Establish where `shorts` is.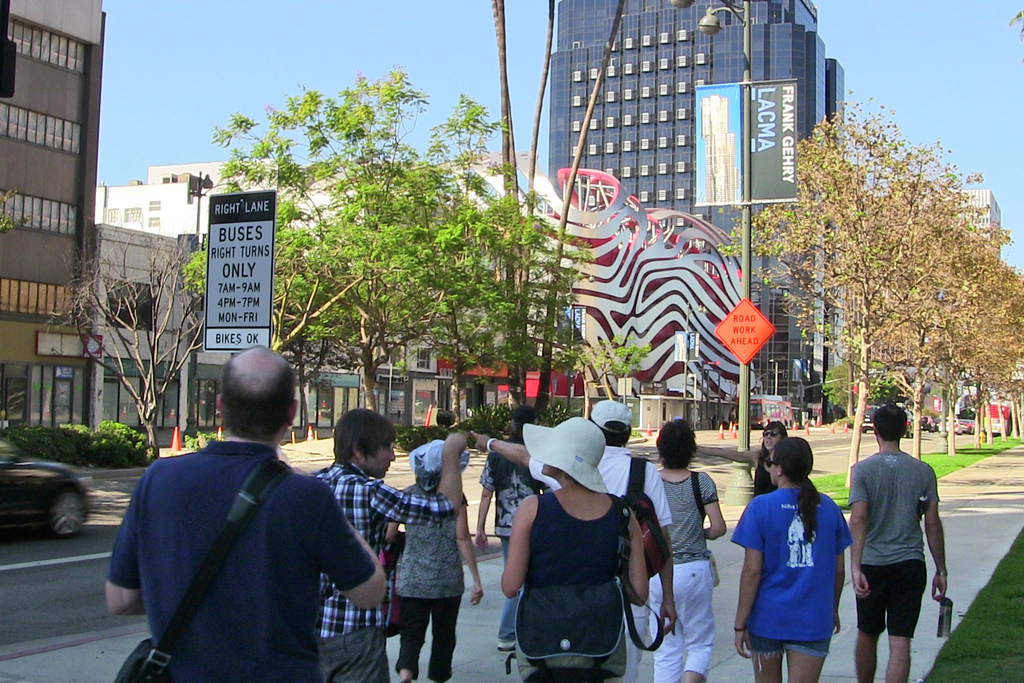
Established at left=859, top=557, right=938, bottom=652.
